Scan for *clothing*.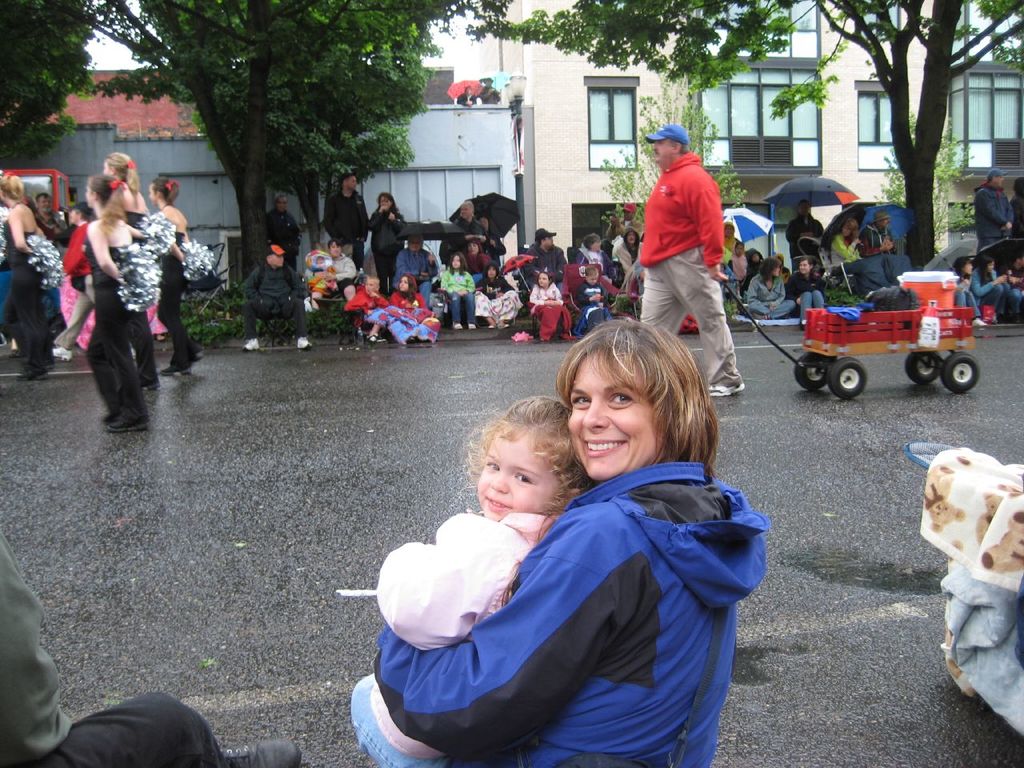
Scan result: (859,222,894,250).
